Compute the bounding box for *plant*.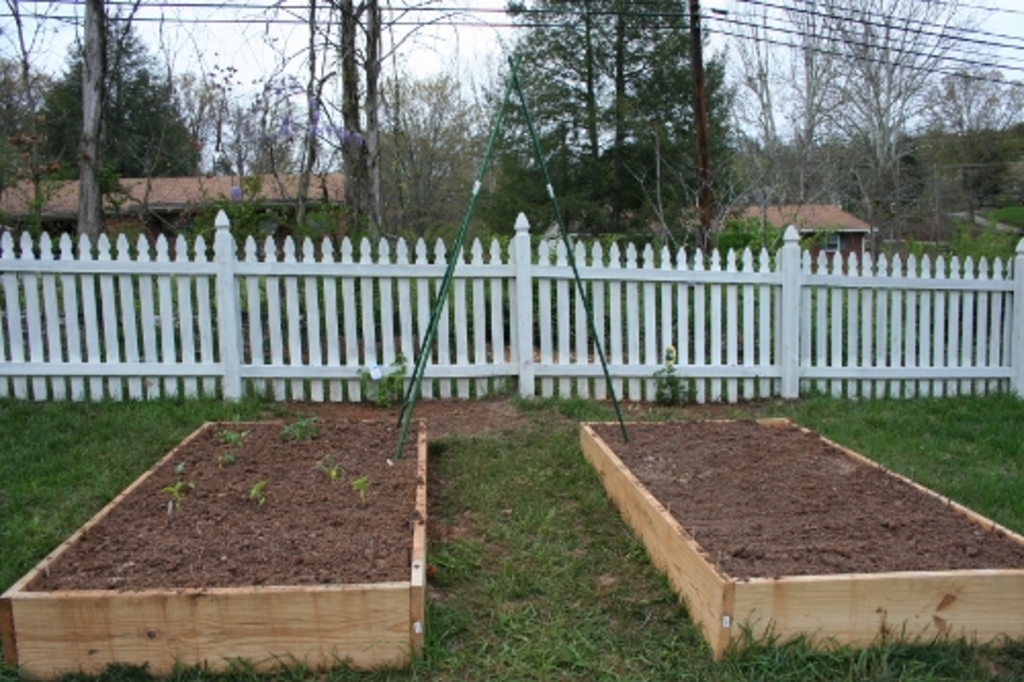
<bbox>238, 473, 268, 520</bbox>.
